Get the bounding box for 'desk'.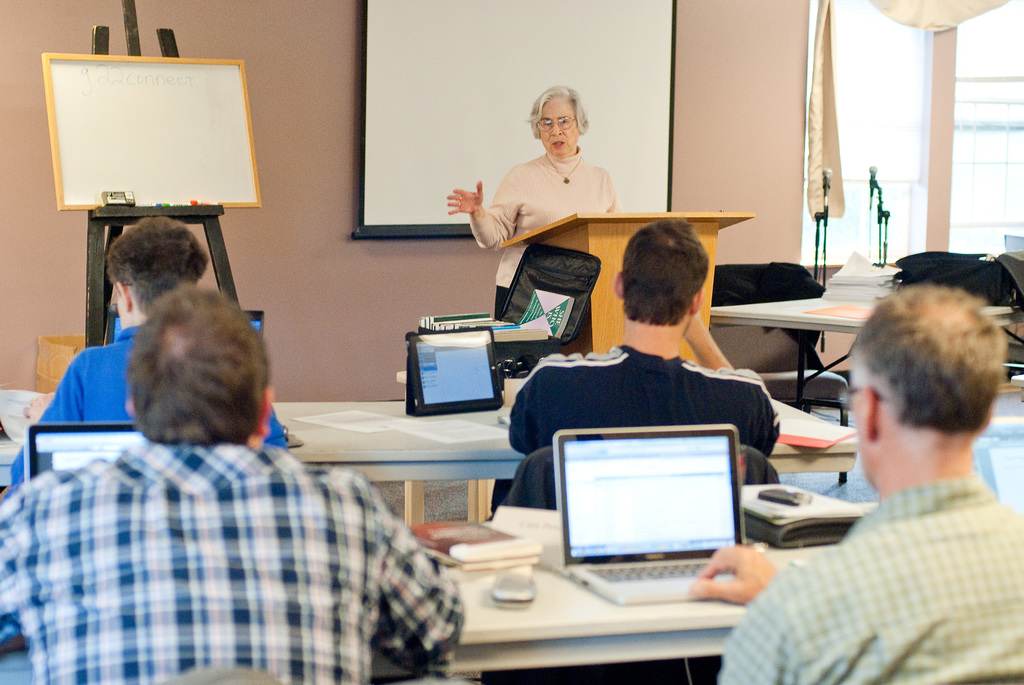
<region>278, 490, 845, 682</region>.
